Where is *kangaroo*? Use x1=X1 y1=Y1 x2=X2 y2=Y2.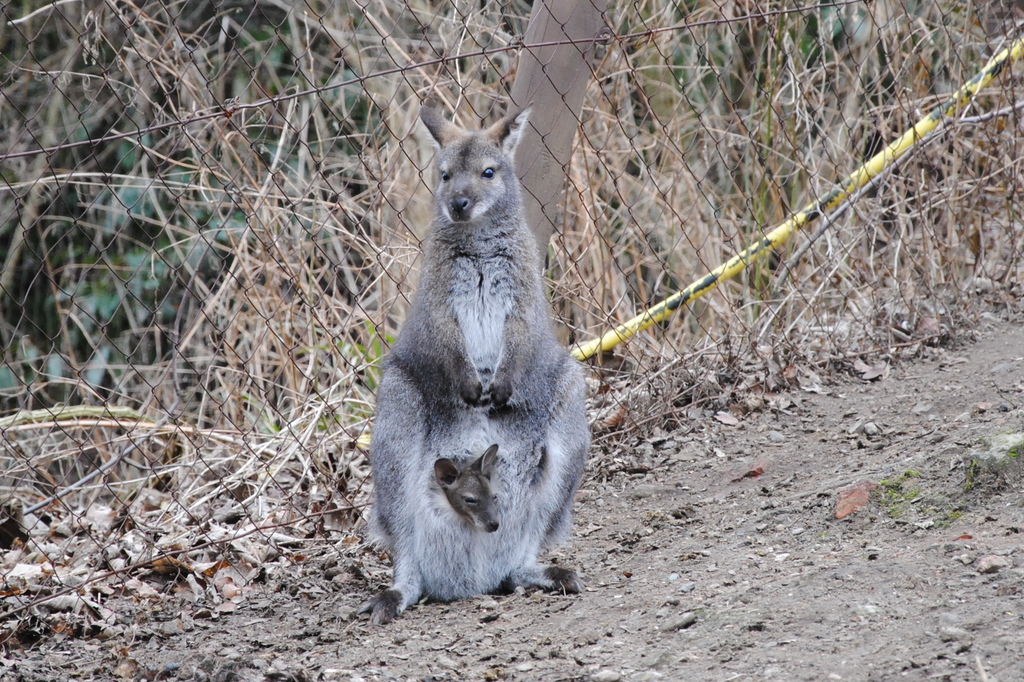
x1=366 y1=101 x2=588 y2=624.
